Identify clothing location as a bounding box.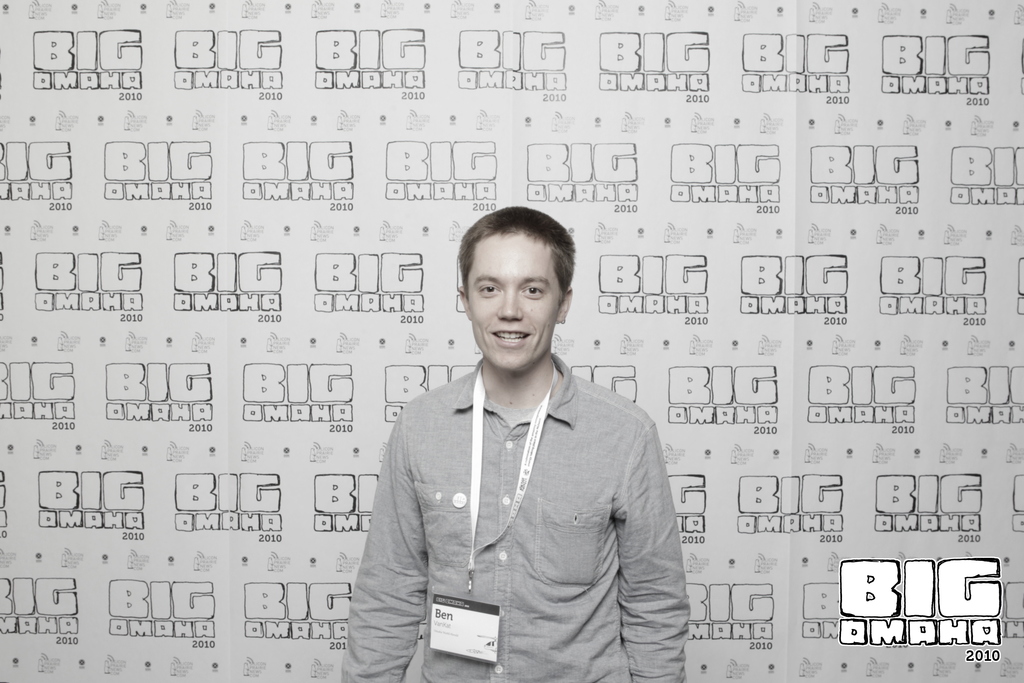
rect(343, 307, 703, 674).
